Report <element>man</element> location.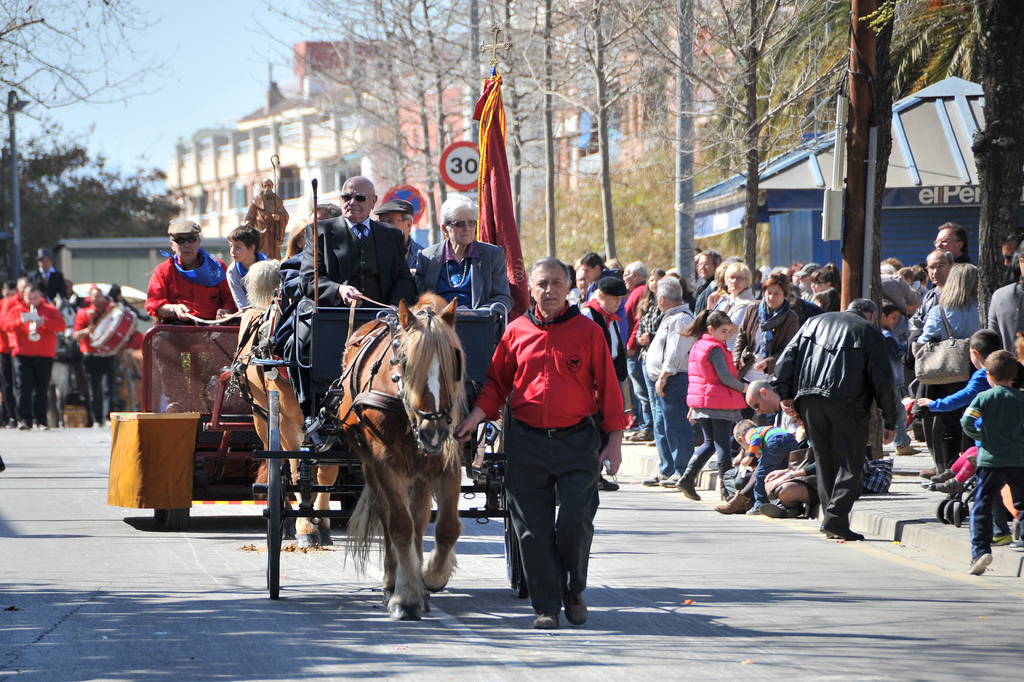
Report: BBox(794, 263, 822, 304).
